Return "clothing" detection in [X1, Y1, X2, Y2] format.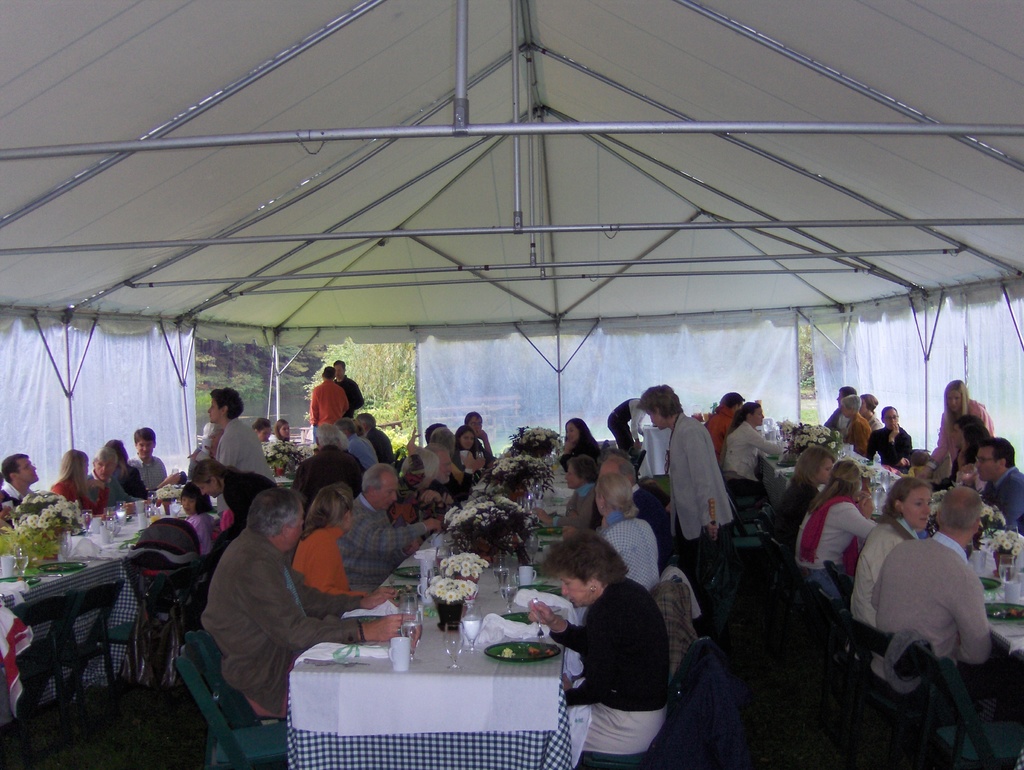
[556, 483, 592, 518].
